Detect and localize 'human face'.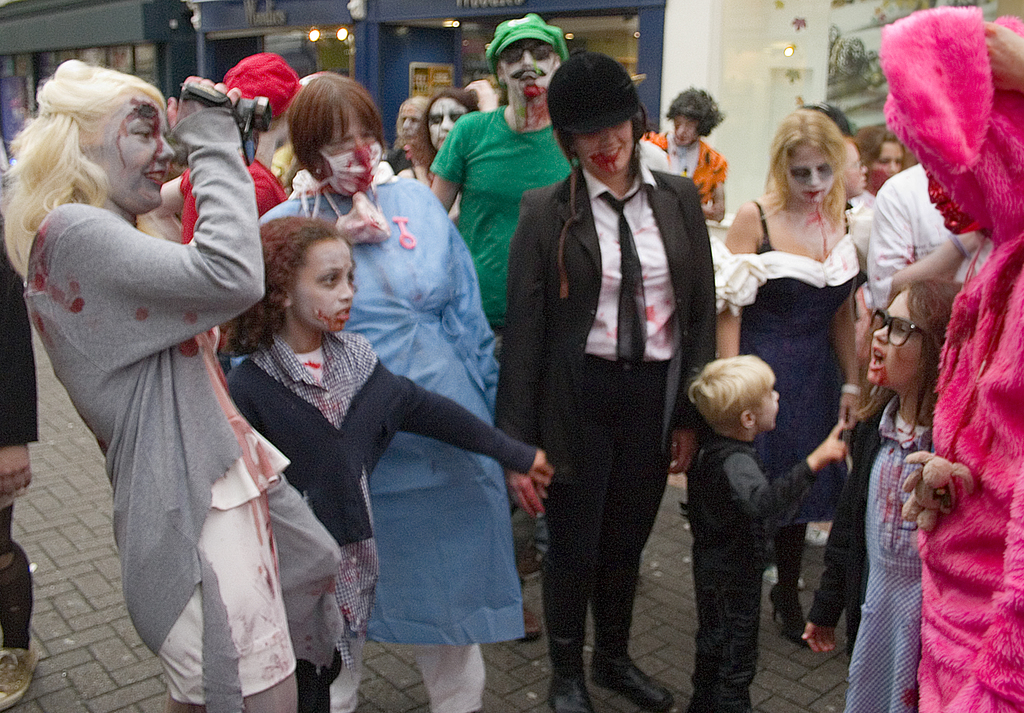
Localized at [866,293,927,382].
